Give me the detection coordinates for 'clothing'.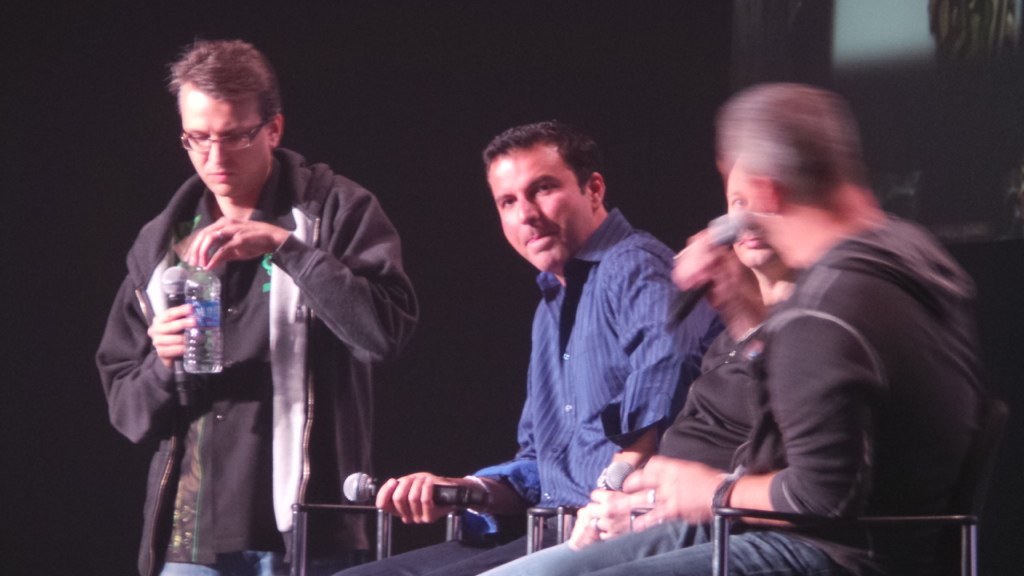
(491,189,991,575).
